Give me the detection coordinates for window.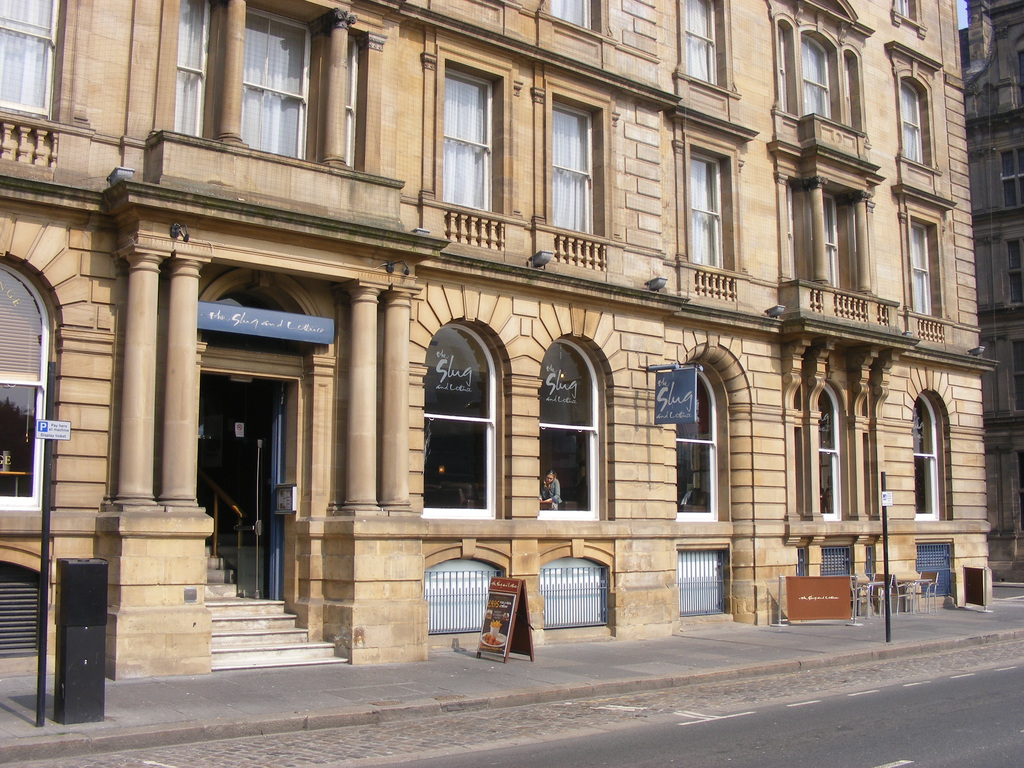
[675, 0, 735, 108].
